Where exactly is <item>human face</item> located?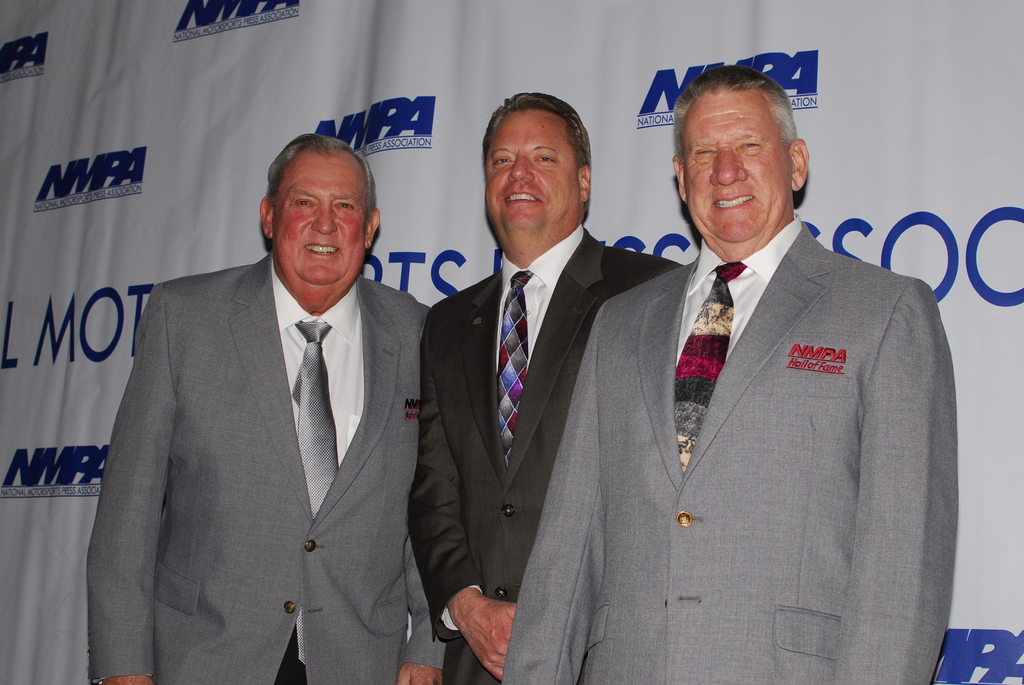
Its bounding box is x1=479, y1=107, x2=580, y2=237.
